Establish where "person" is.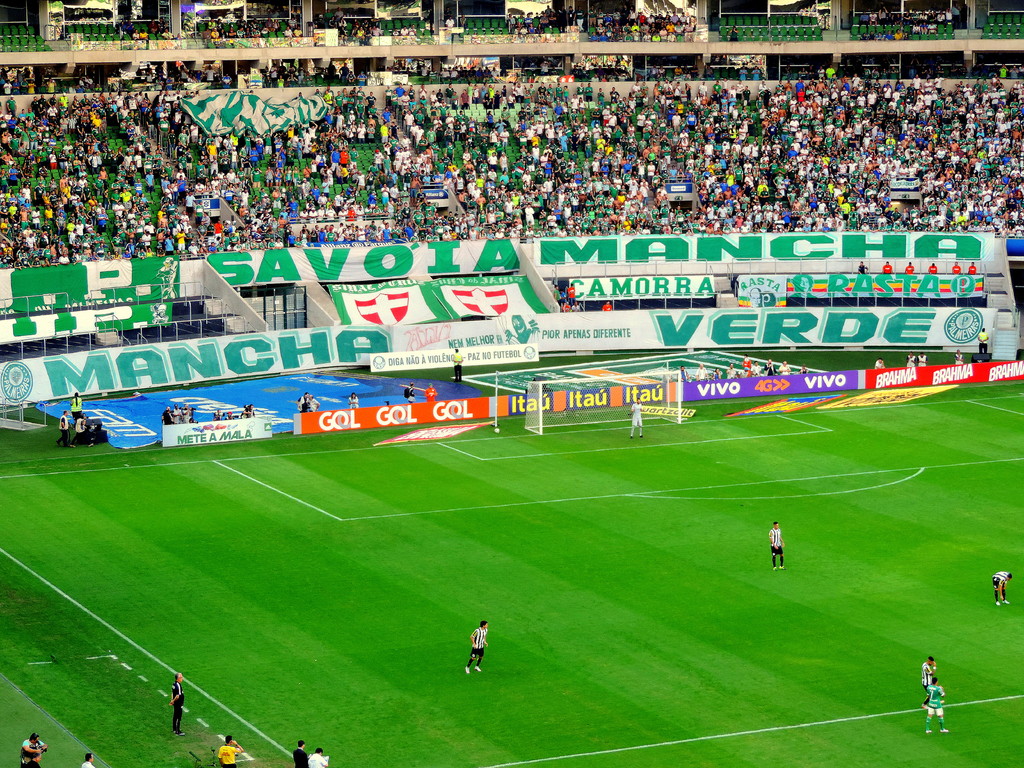
Established at BBox(68, 392, 87, 418).
